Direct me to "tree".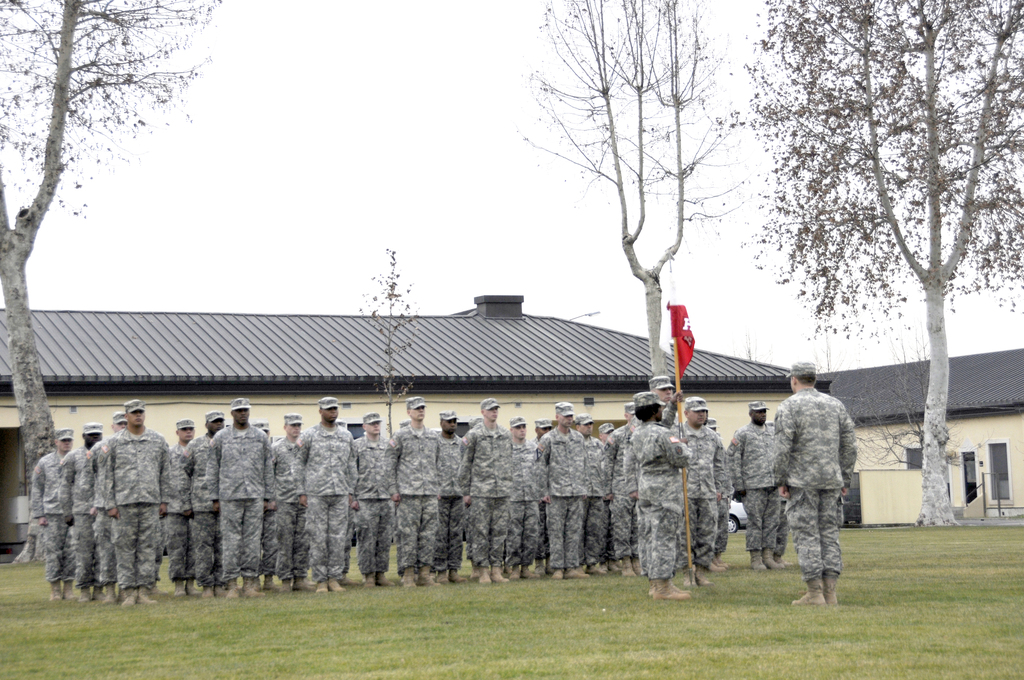
Direction: [357,239,428,461].
